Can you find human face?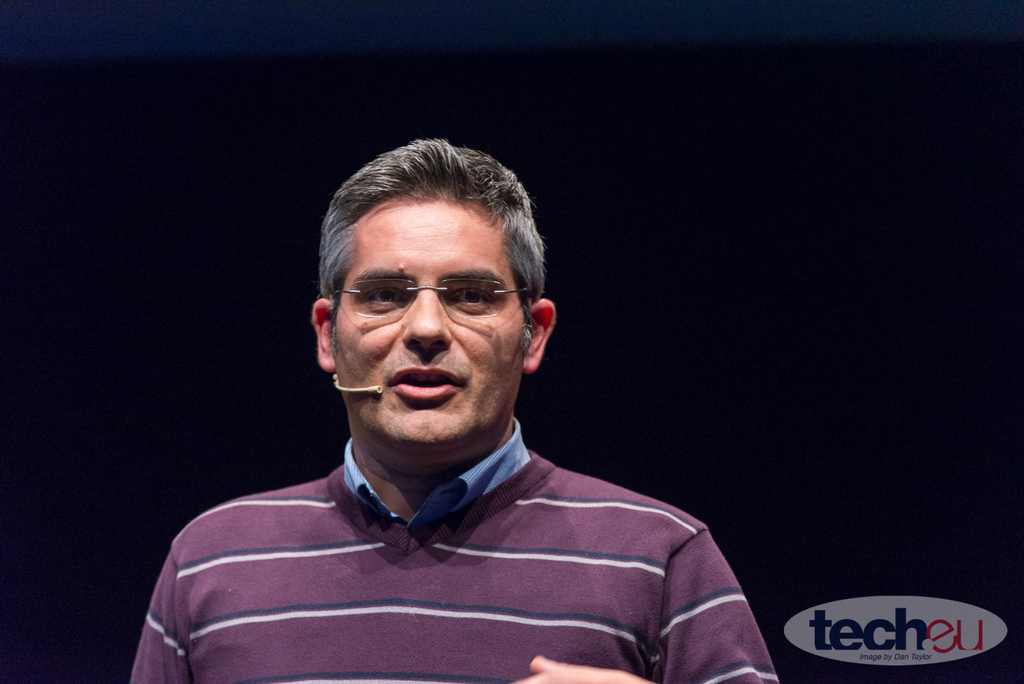
Yes, bounding box: crop(333, 202, 526, 442).
